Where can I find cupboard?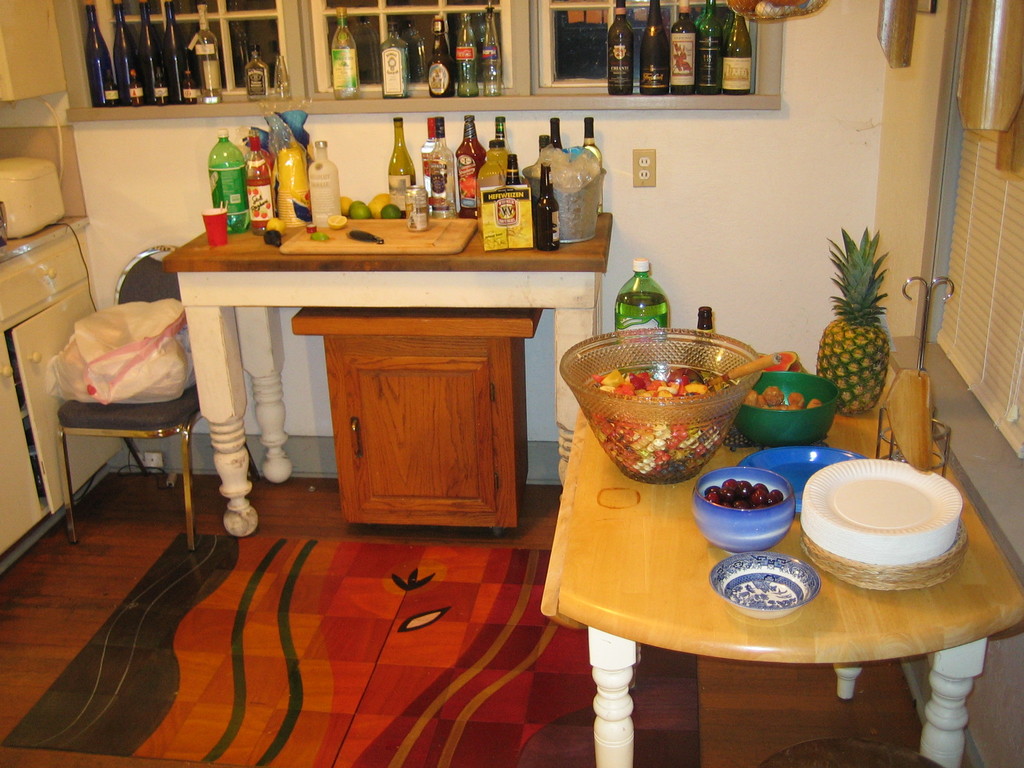
You can find it at 302,290,536,556.
